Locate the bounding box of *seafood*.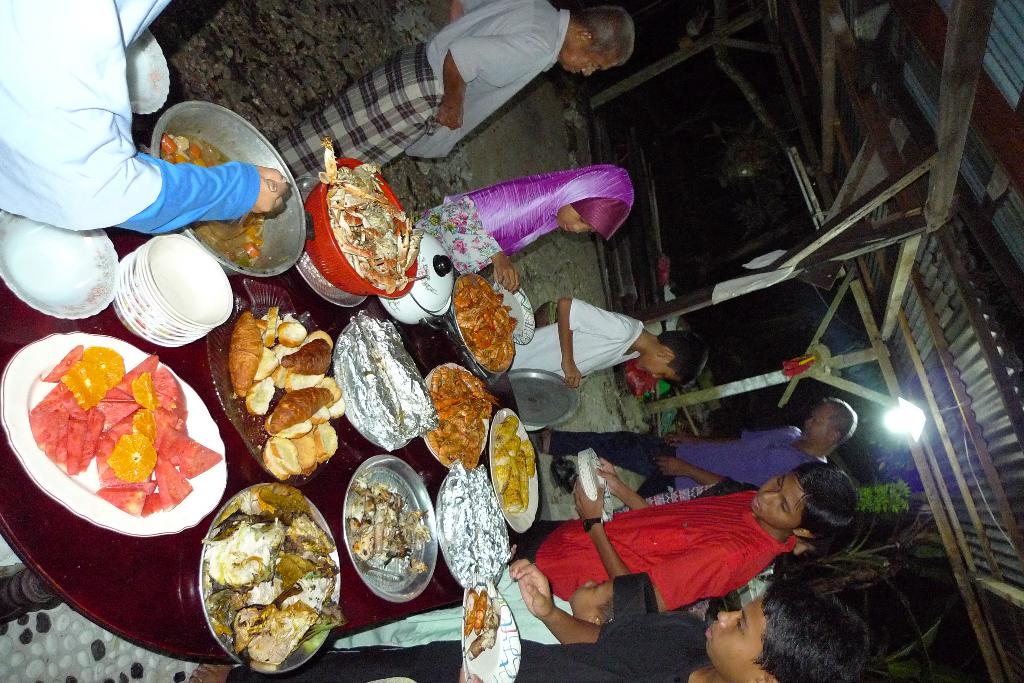
Bounding box: region(202, 486, 335, 675).
